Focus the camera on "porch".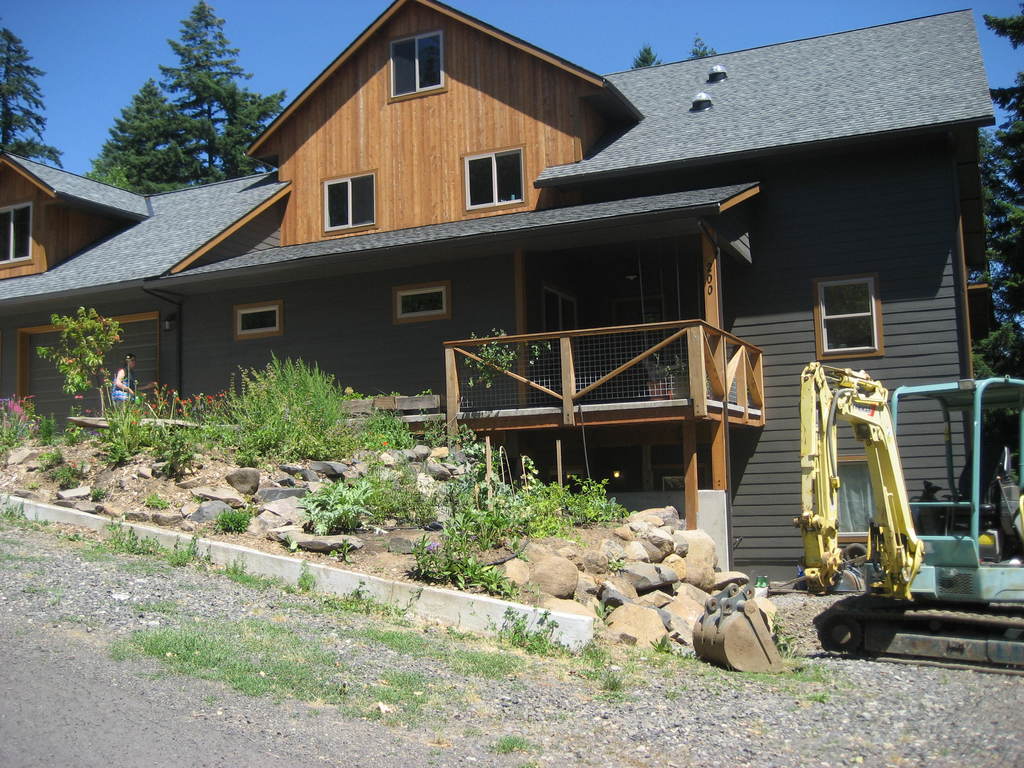
Focus region: [left=435, top=315, right=779, bottom=439].
